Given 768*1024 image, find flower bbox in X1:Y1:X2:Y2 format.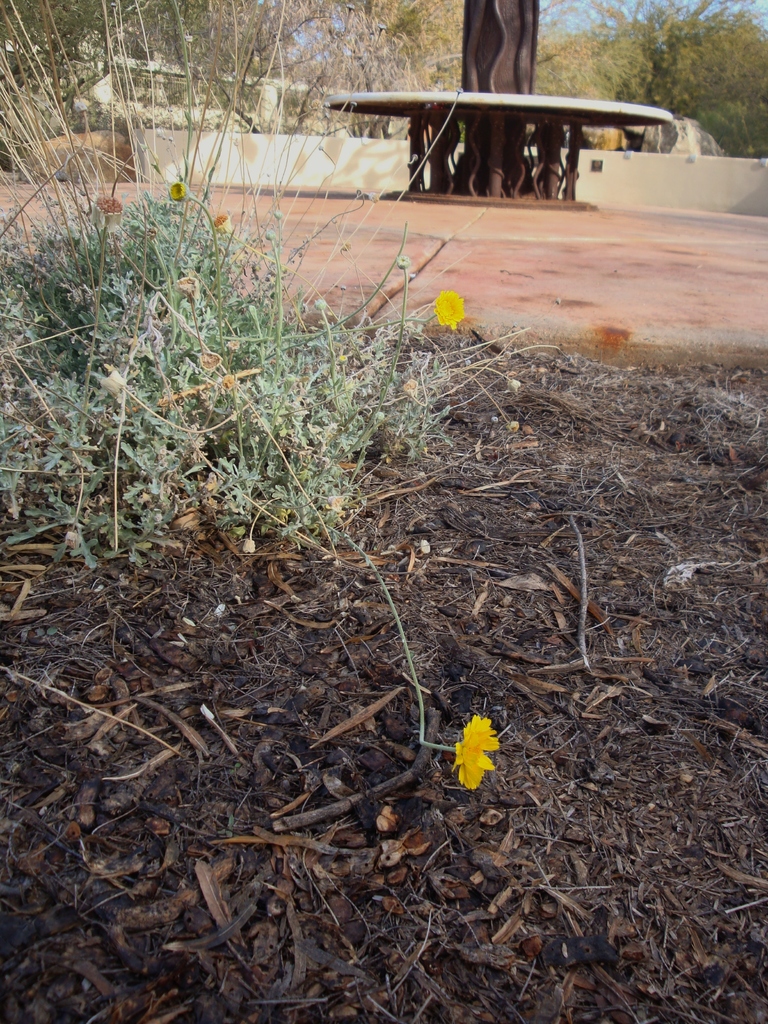
167:180:195:197.
